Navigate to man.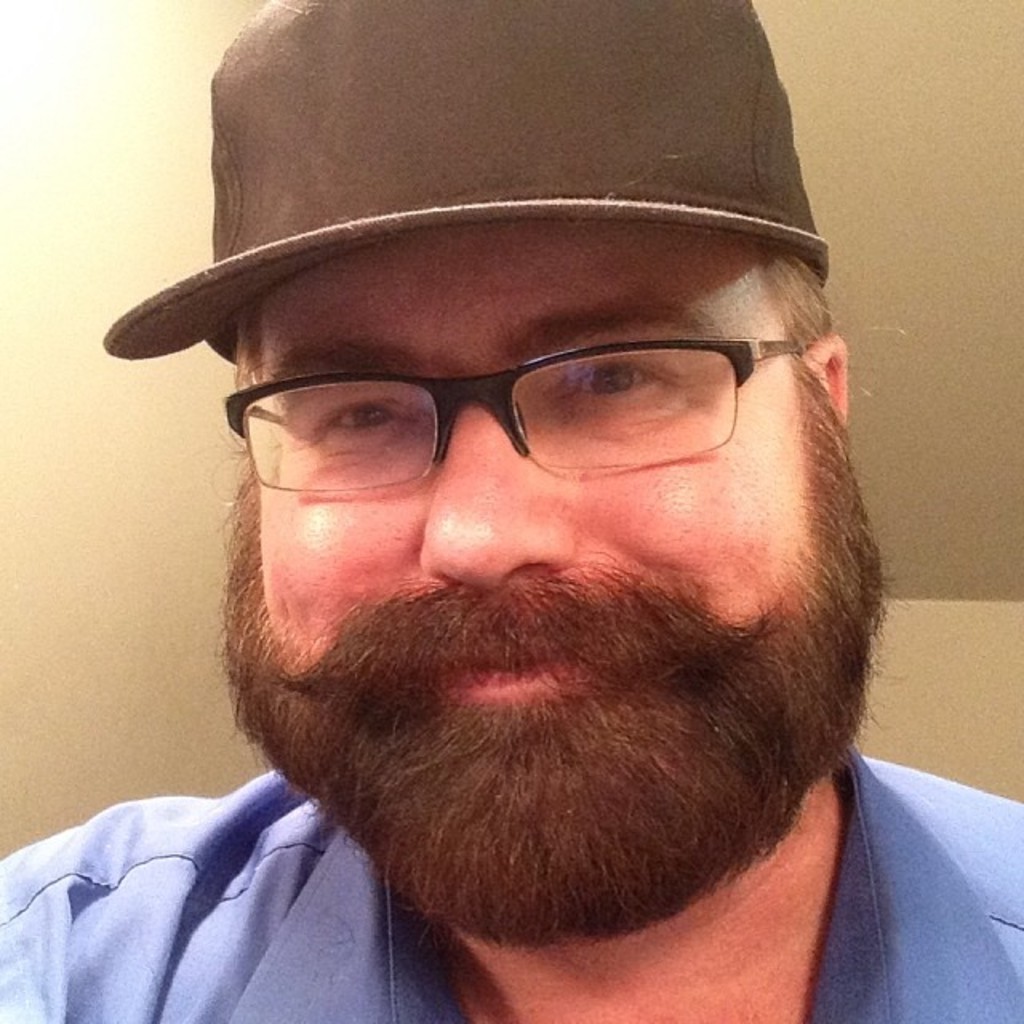
Navigation target: (0,14,1000,1023).
